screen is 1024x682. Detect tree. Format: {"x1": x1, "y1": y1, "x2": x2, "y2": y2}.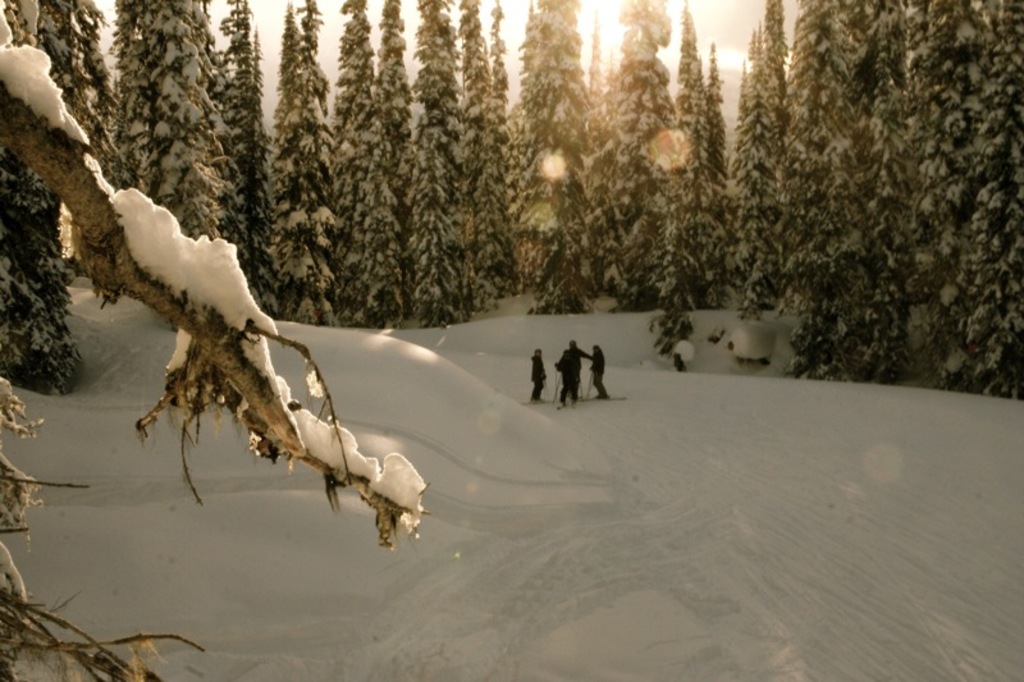
{"x1": 403, "y1": 0, "x2": 467, "y2": 325}.
